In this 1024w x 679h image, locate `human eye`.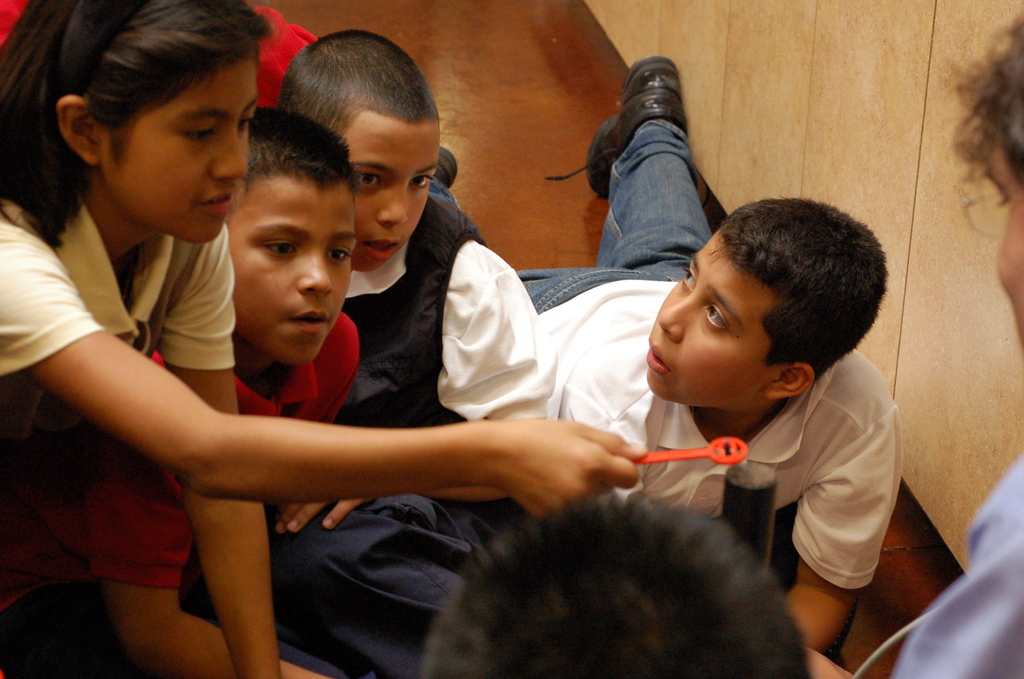
Bounding box: x1=180 y1=127 x2=221 y2=146.
